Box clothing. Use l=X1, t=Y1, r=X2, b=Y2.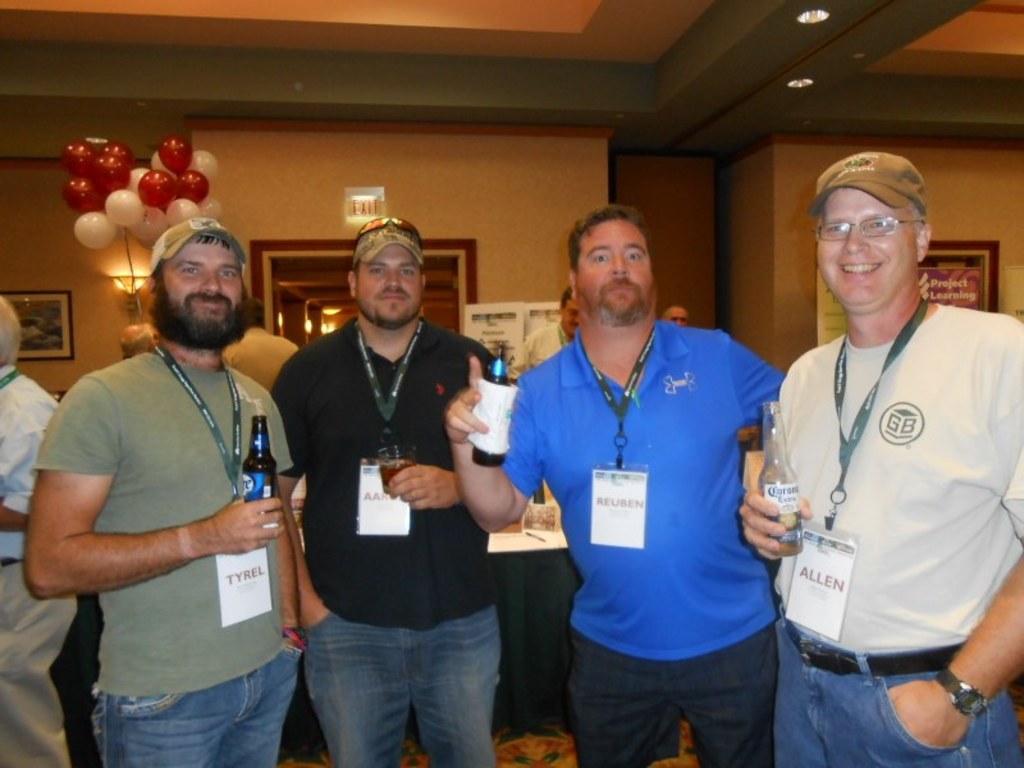
l=88, t=649, r=285, b=767.
